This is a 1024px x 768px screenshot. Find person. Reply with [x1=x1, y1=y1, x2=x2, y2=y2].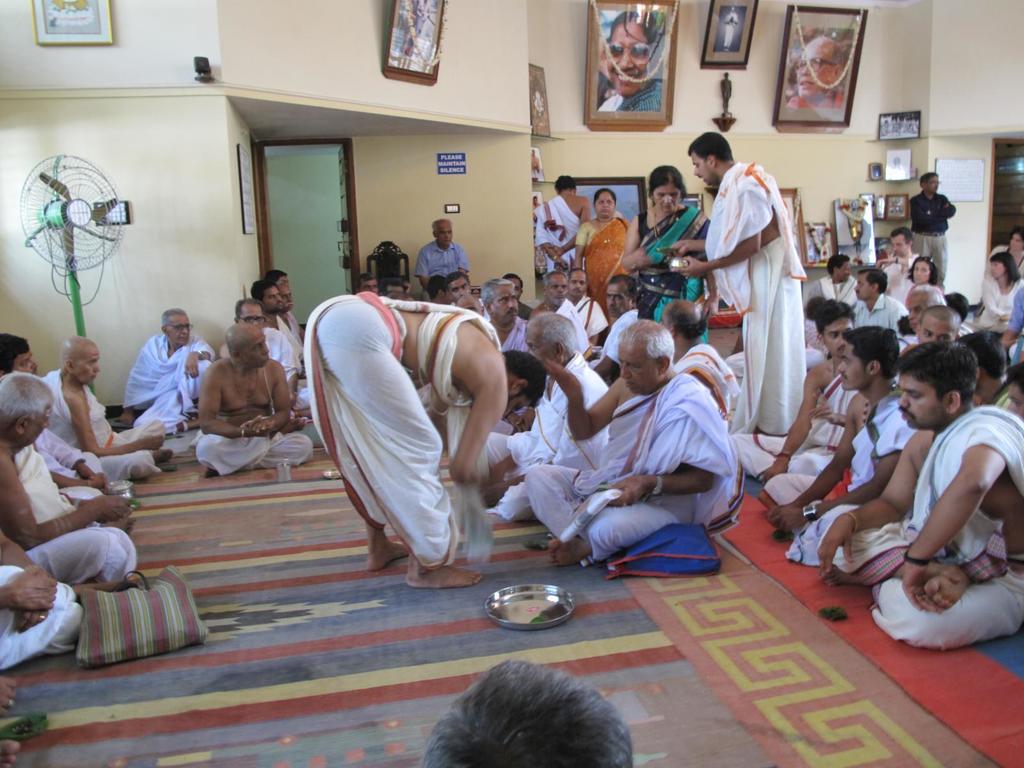
[x1=956, y1=331, x2=1012, y2=408].
